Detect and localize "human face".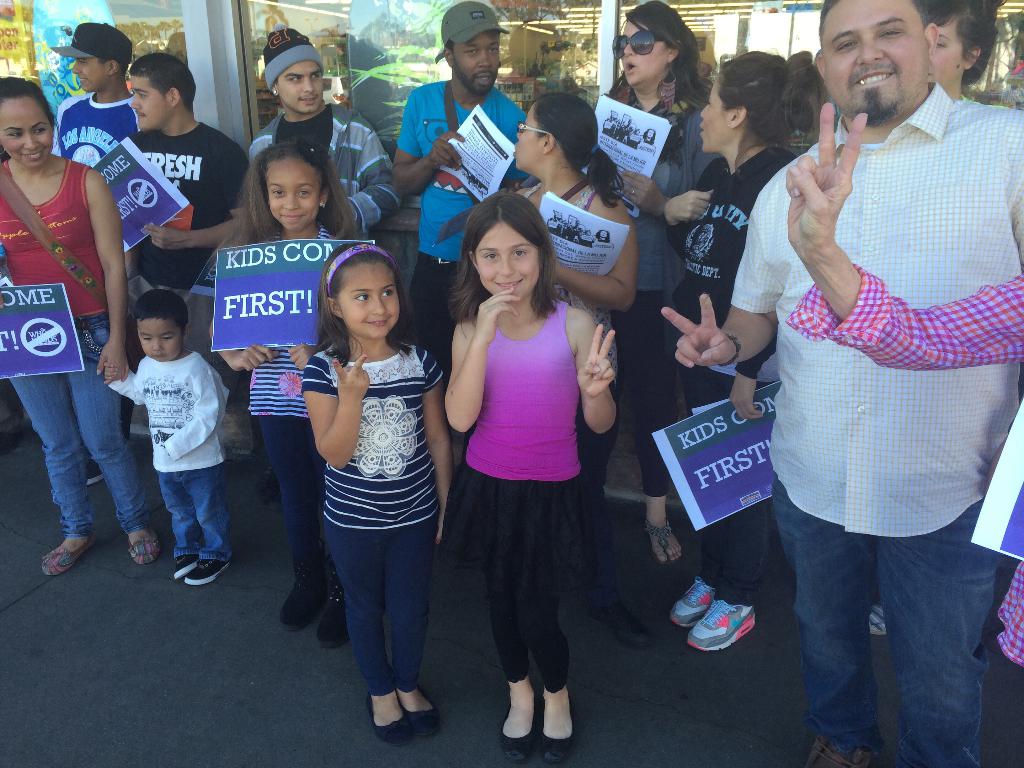
Localized at pyautogui.locateOnScreen(623, 23, 668, 84).
